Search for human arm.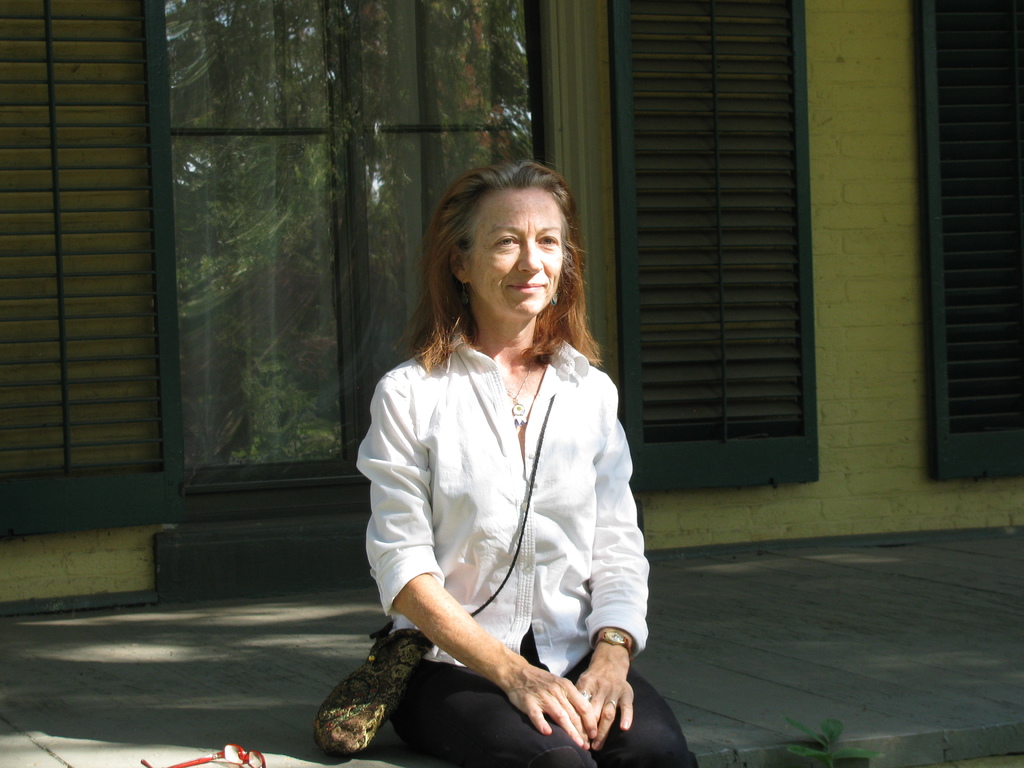
Found at (left=352, top=377, right=595, bottom=747).
